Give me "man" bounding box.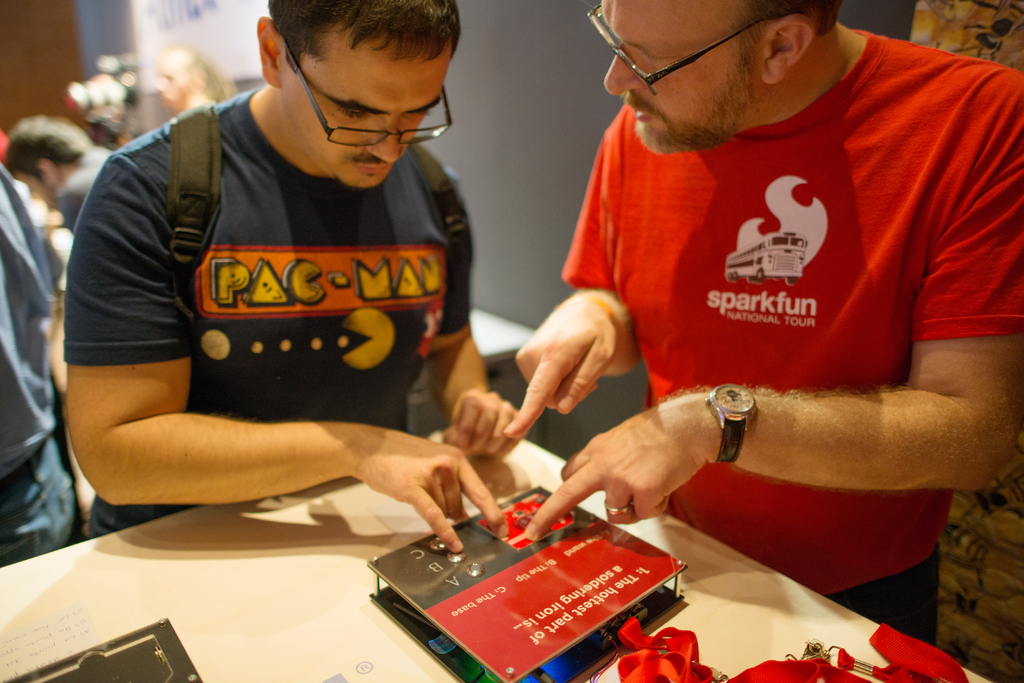
region(501, 0, 1023, 648).
